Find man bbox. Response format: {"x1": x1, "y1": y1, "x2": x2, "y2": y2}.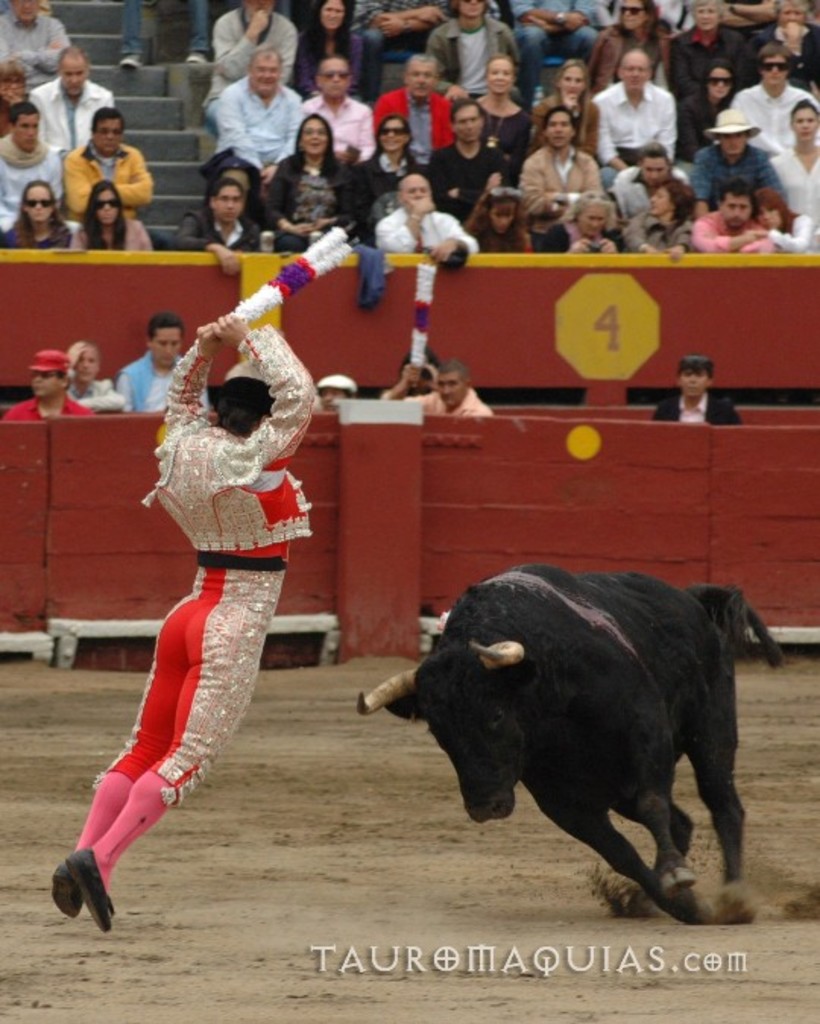
{"x1": 689, "y1": 106, "x2": 776, "y2": 219}.
